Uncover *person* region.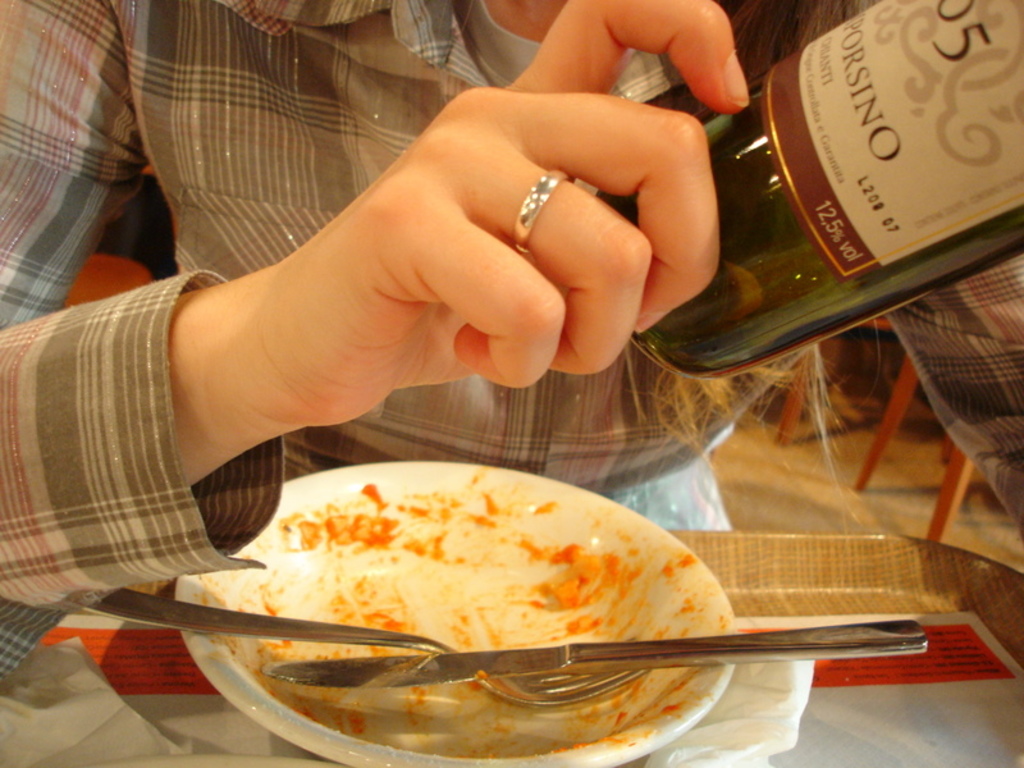
Uncovered: (x1=0, y1=0, x2=1023, y2=767).
